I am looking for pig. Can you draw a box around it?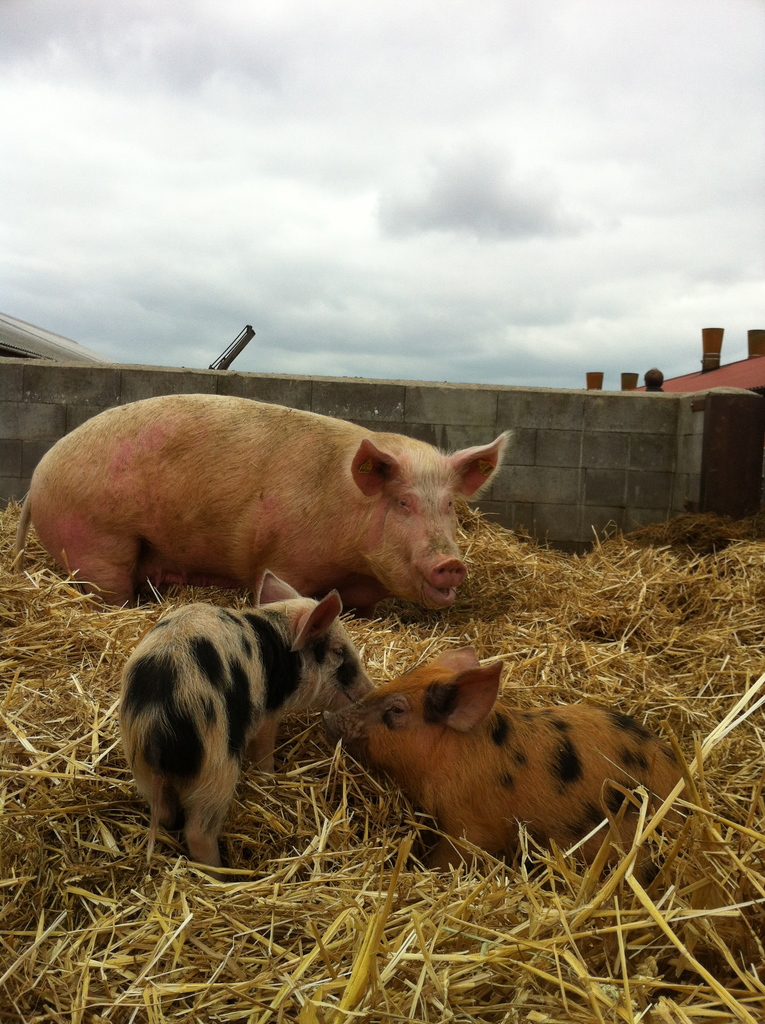
Sure, the bounding box is l=2, t=393, r=518, b=606.
